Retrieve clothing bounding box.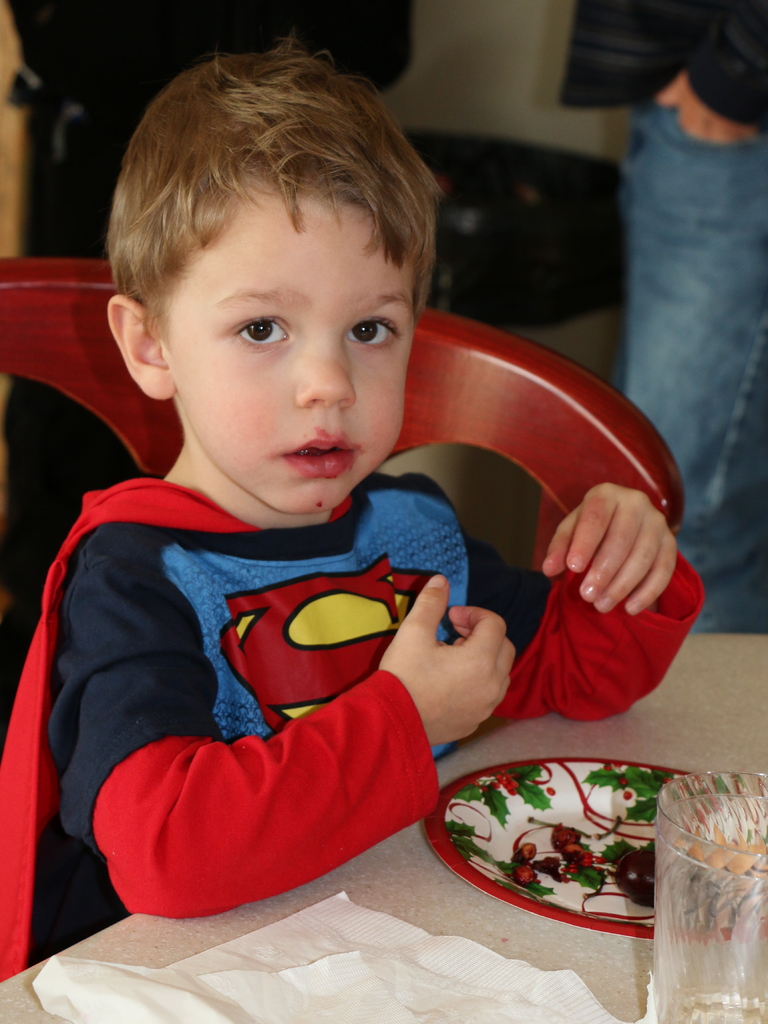
Bounding box: left=2, top=0, right=422, bottom=698.
